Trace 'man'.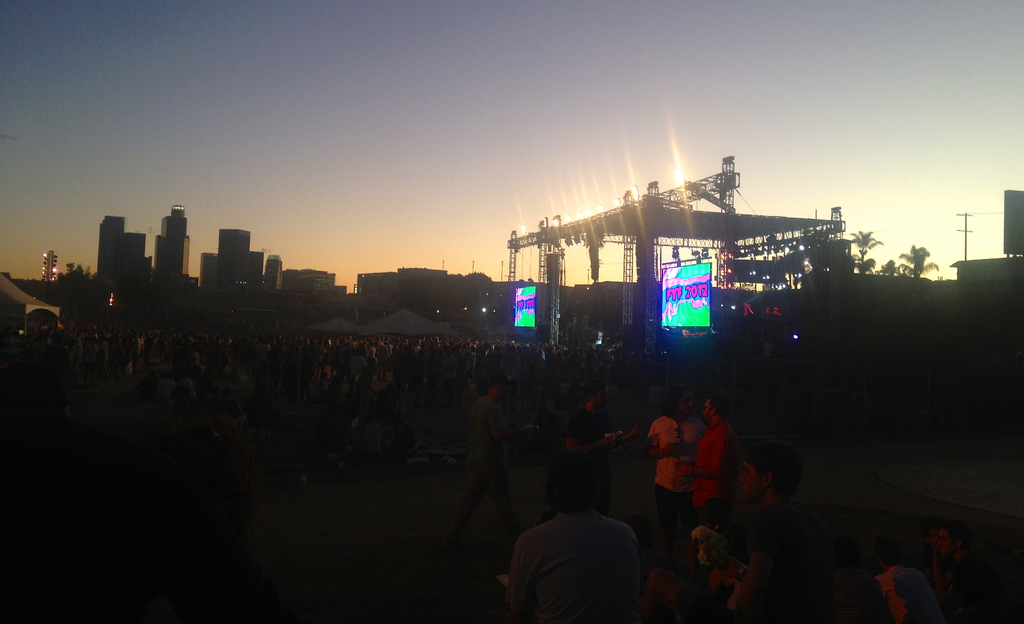
Traced to bbox=(561, 389, 636, 509).
